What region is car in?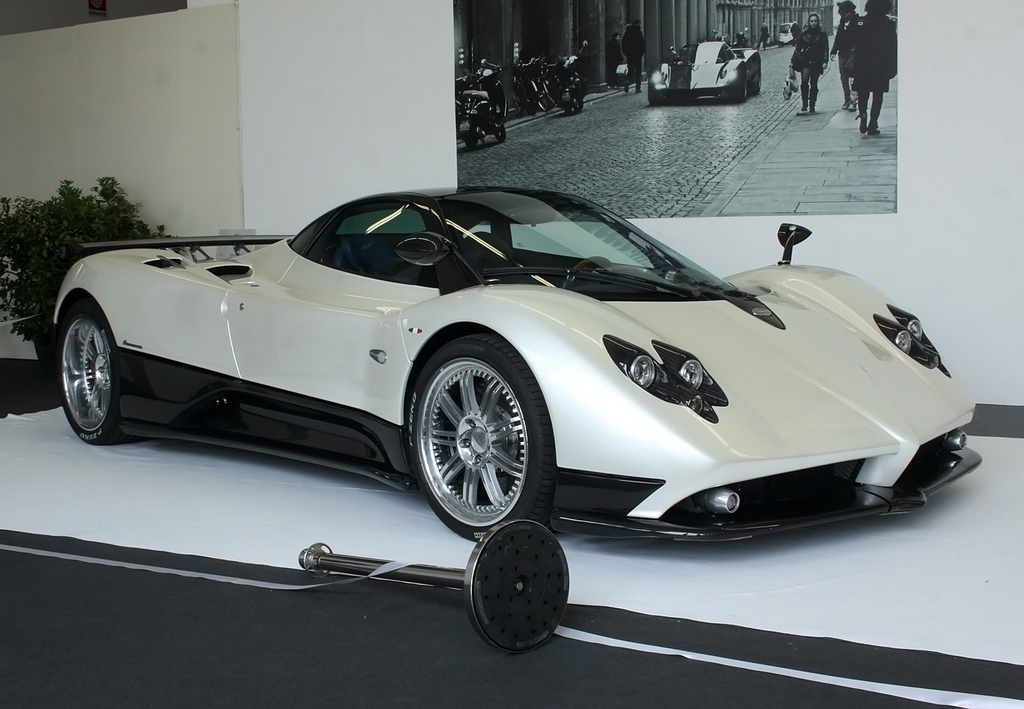
region(647, 36, 767, 102).
